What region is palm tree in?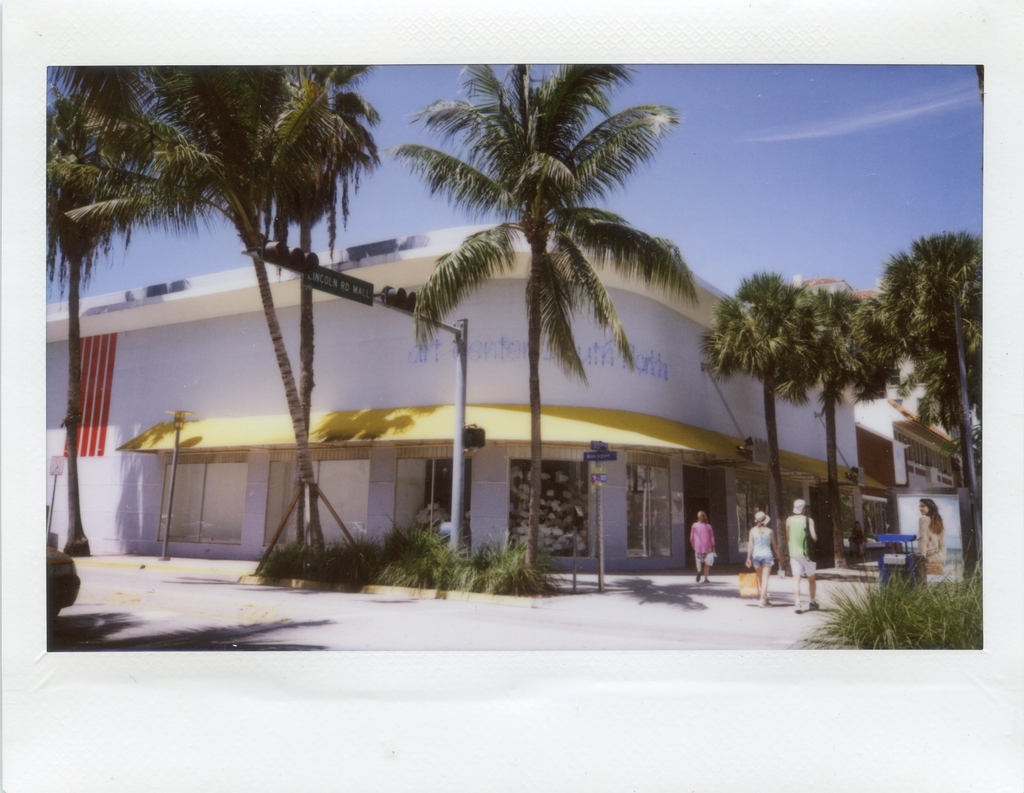
bbox=(877, 243, 979, 578).
